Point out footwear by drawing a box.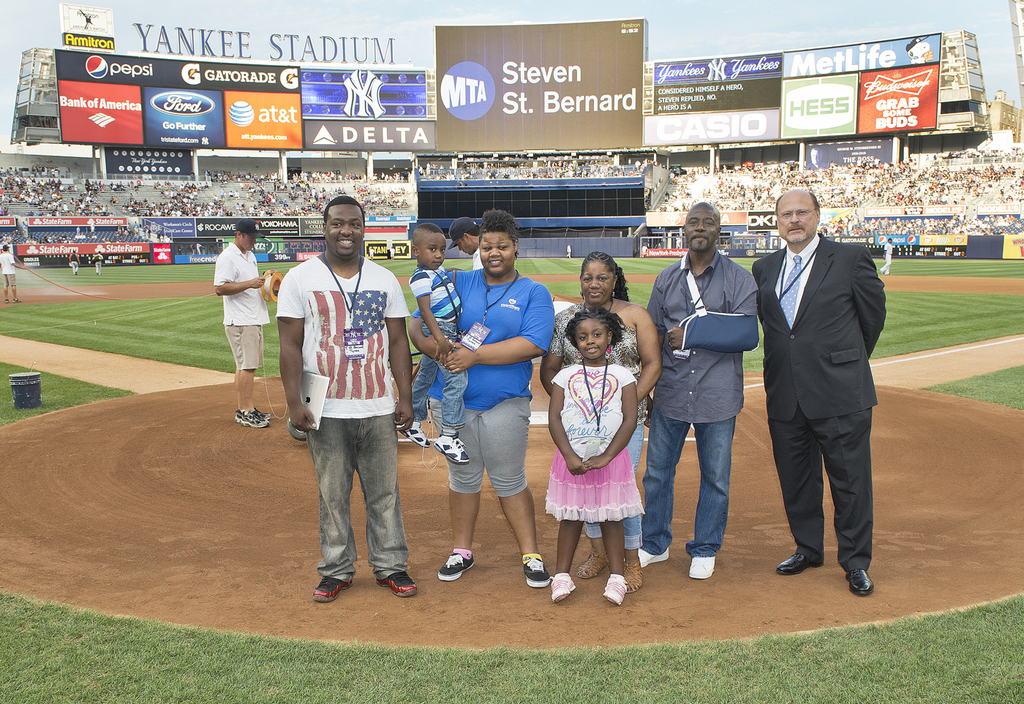
bbox=[689, 554, 710, 578].
